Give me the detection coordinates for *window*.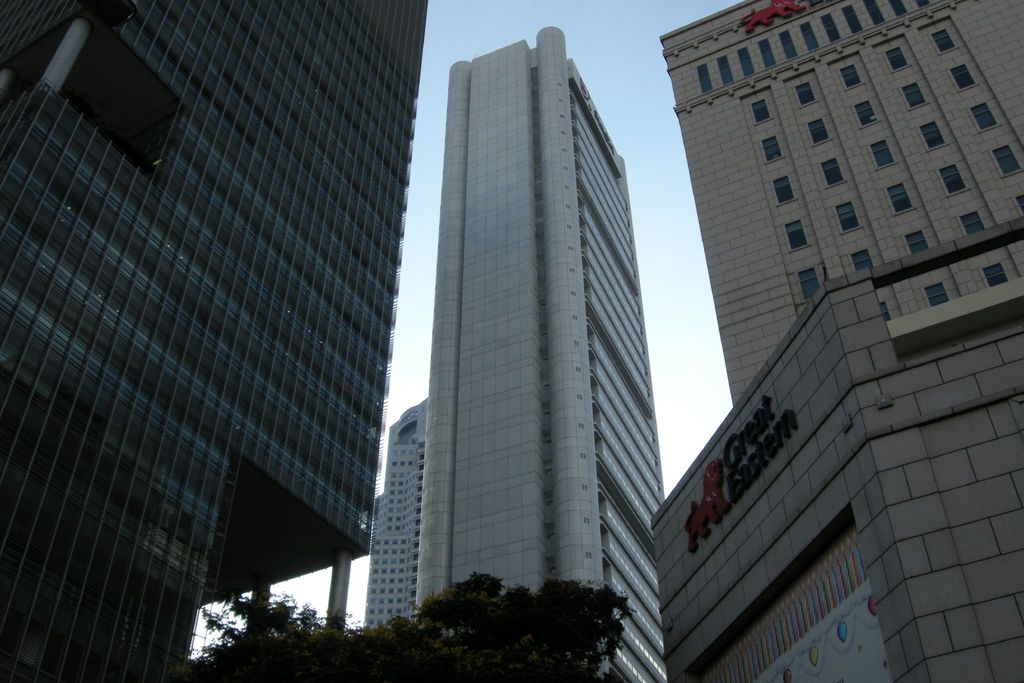
detection(841, 63, 861, 88).
